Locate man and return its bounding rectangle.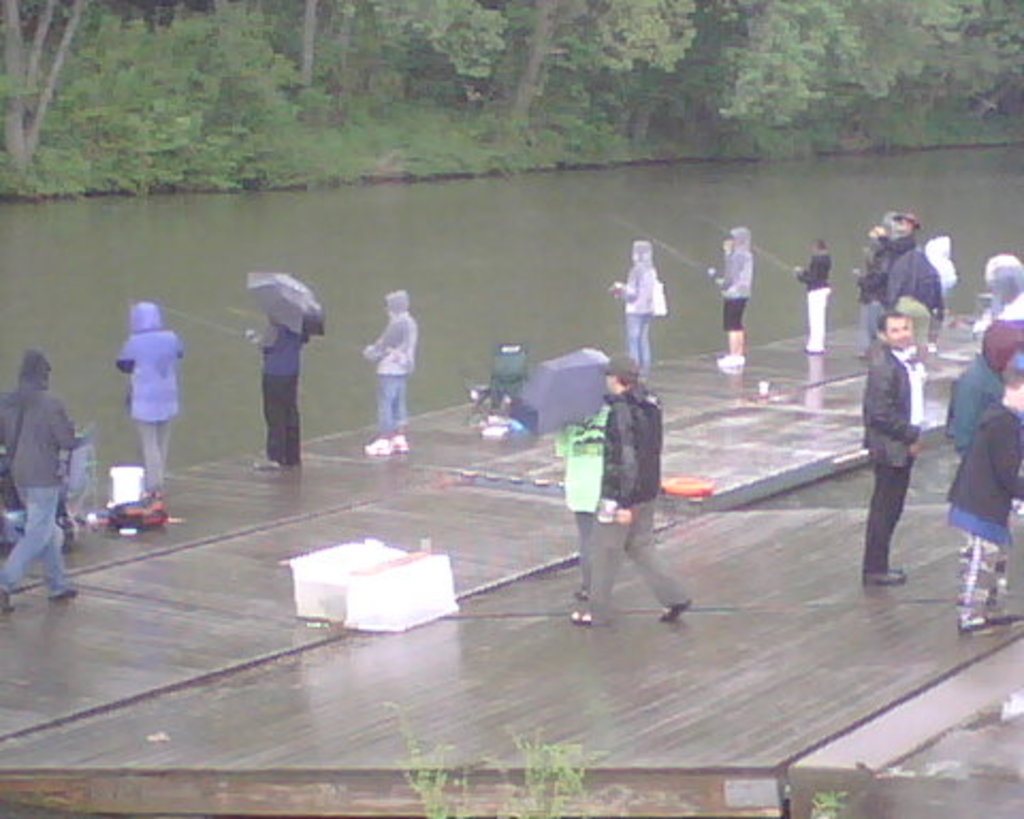
855,309,926,582.
